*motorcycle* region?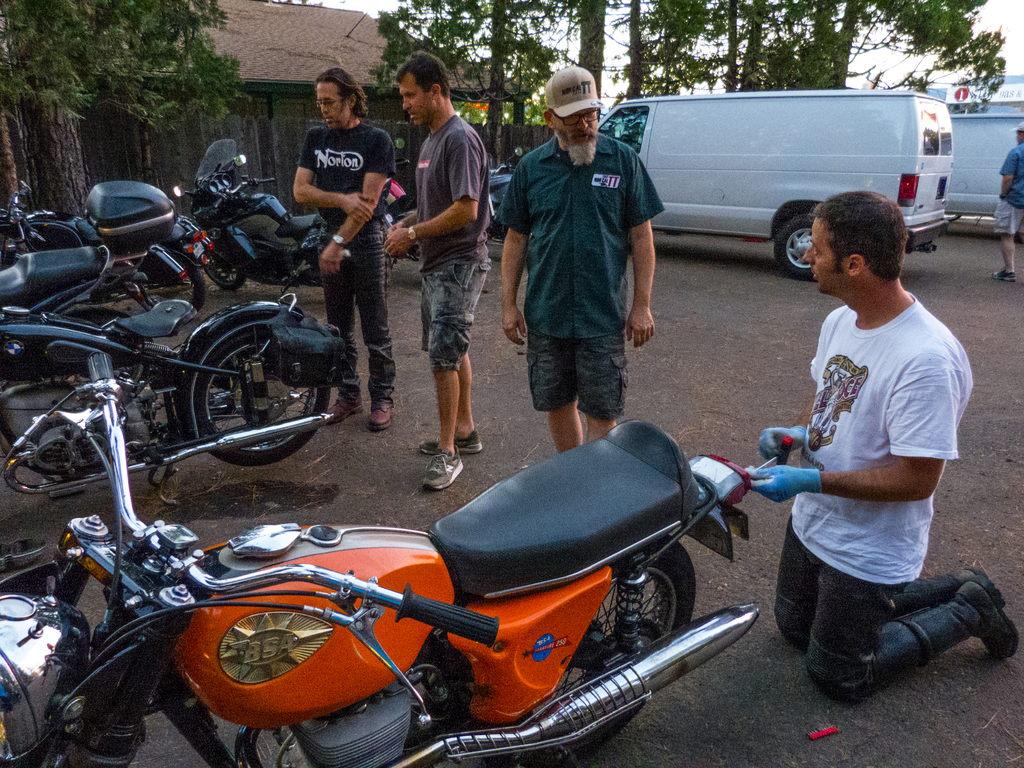
(0,182,214,312)
